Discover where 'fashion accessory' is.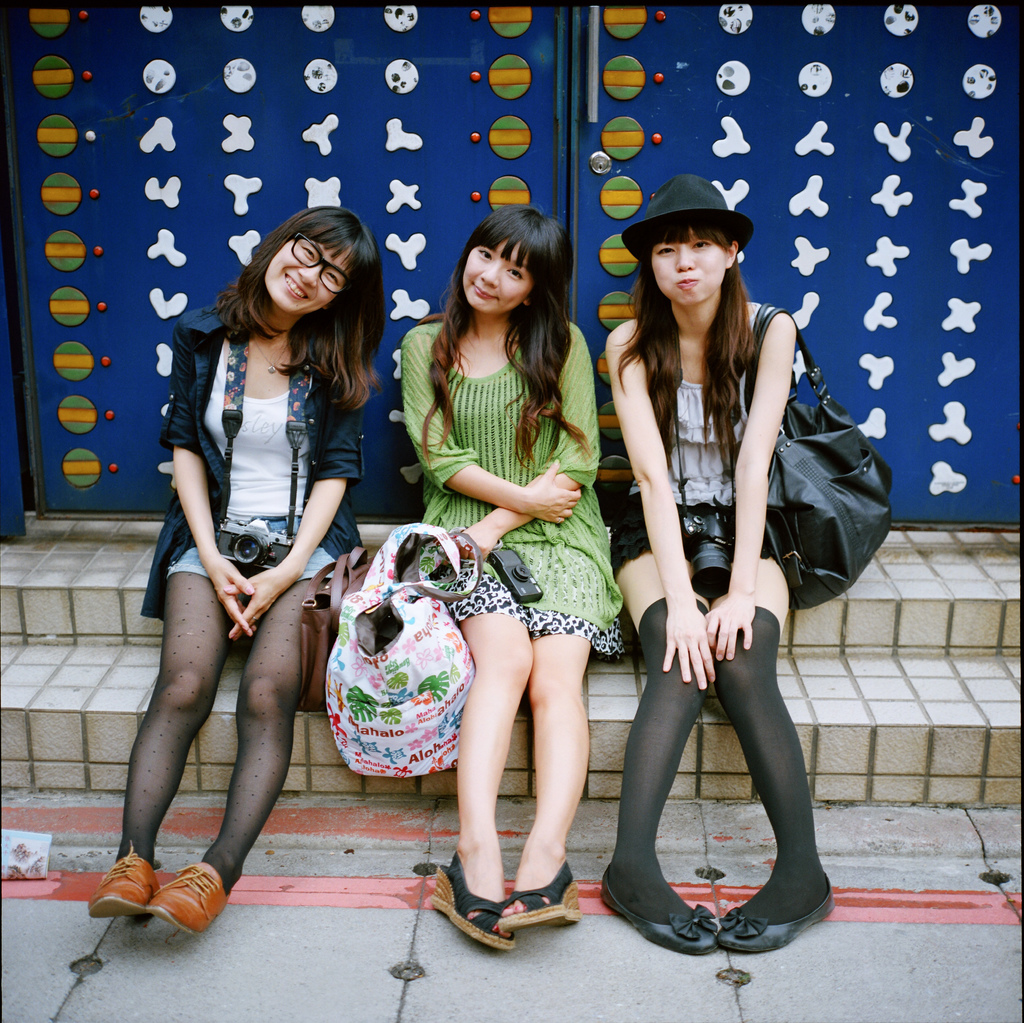
Discovered at (x1=251, y1=334, x2=289, y2=376).
